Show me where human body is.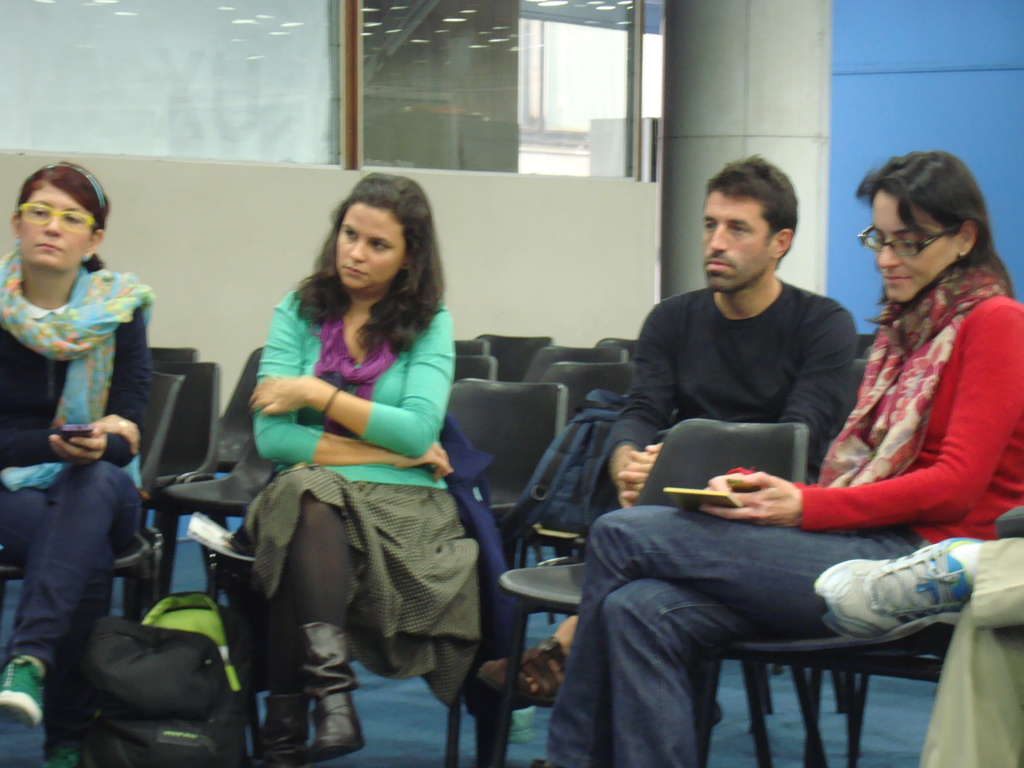
human body is at select_region(211, 175, 487, 751).
